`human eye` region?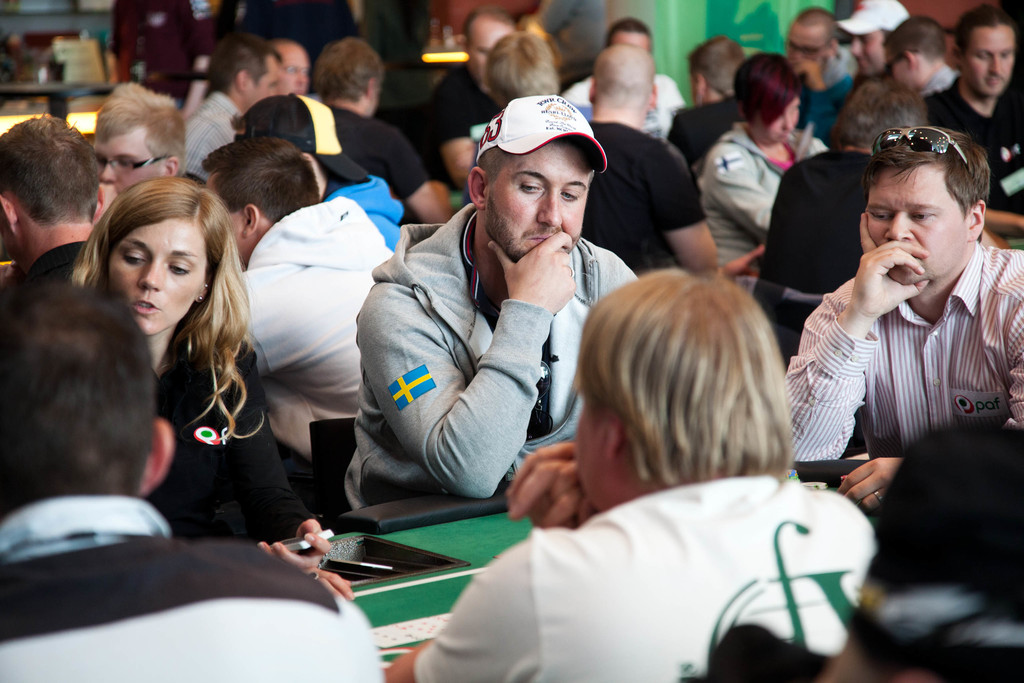
crop(166, 262, 189, 278)
